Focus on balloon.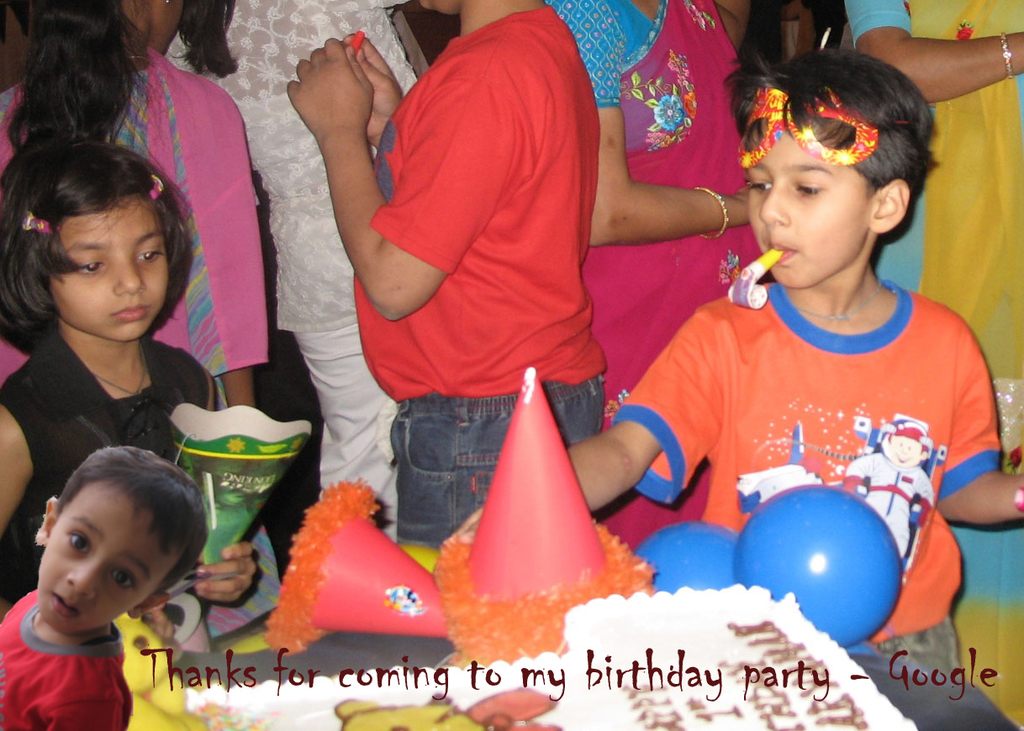
Focused at <box>737,481,895,647</box>.
